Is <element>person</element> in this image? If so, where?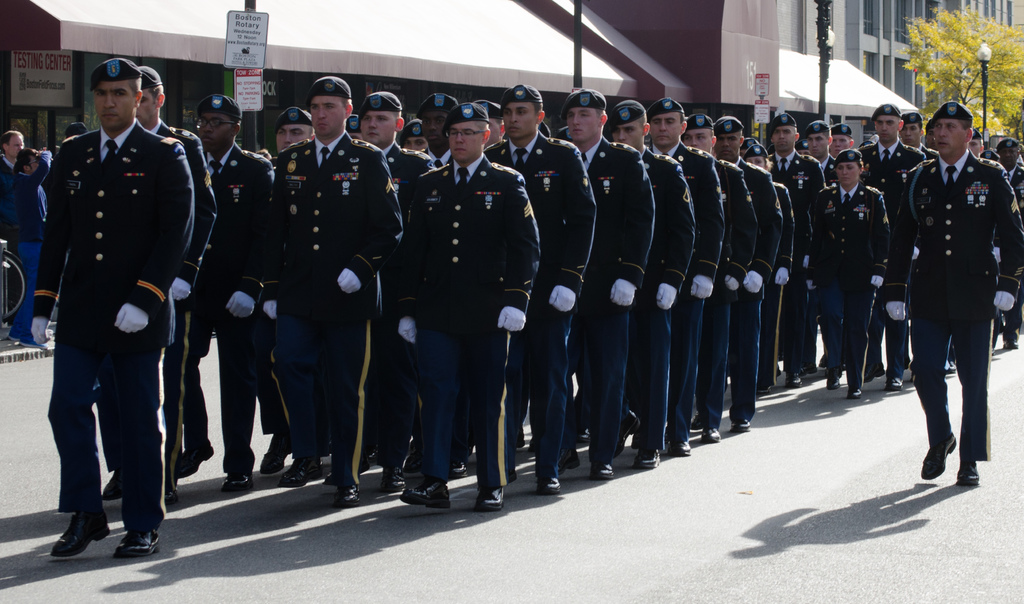
Yes, at l=35, t=69, r=193, b=574.
